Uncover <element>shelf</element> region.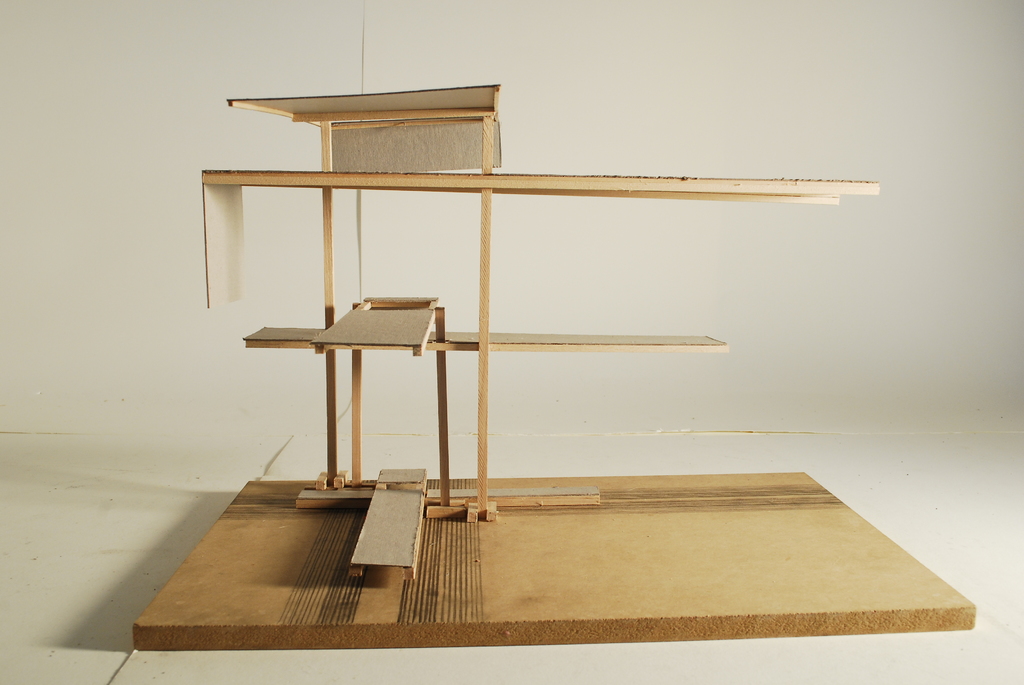
Uncovered: box=[318, 113, 508, 183].
